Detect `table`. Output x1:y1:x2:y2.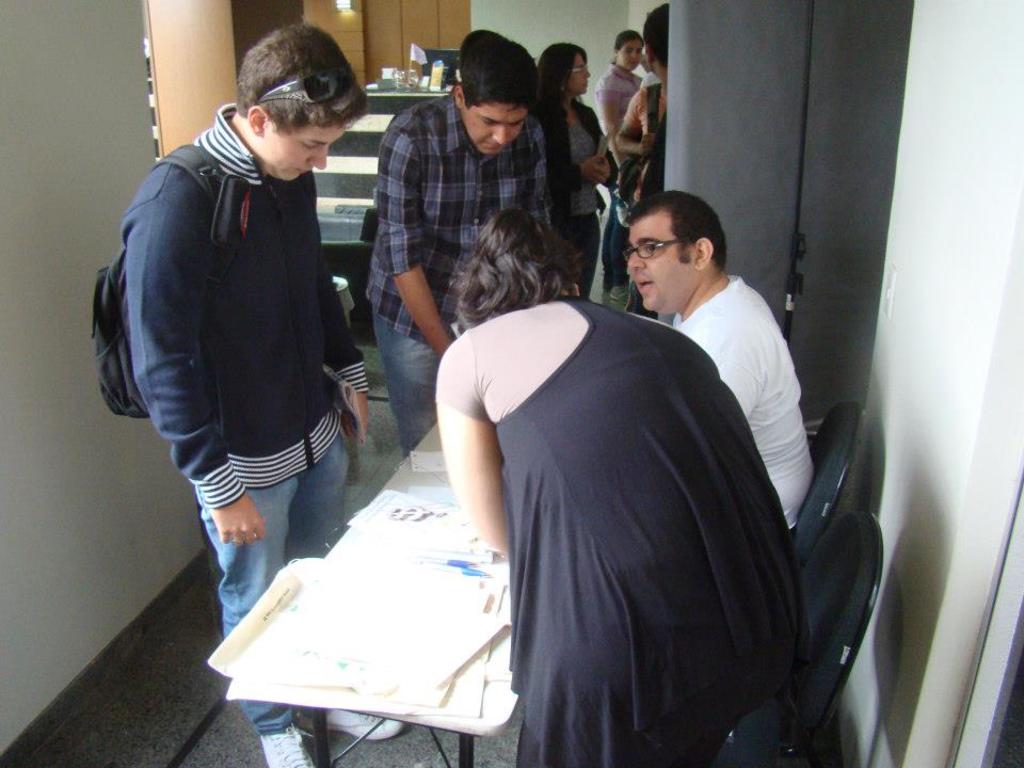
223:422:523:767.
